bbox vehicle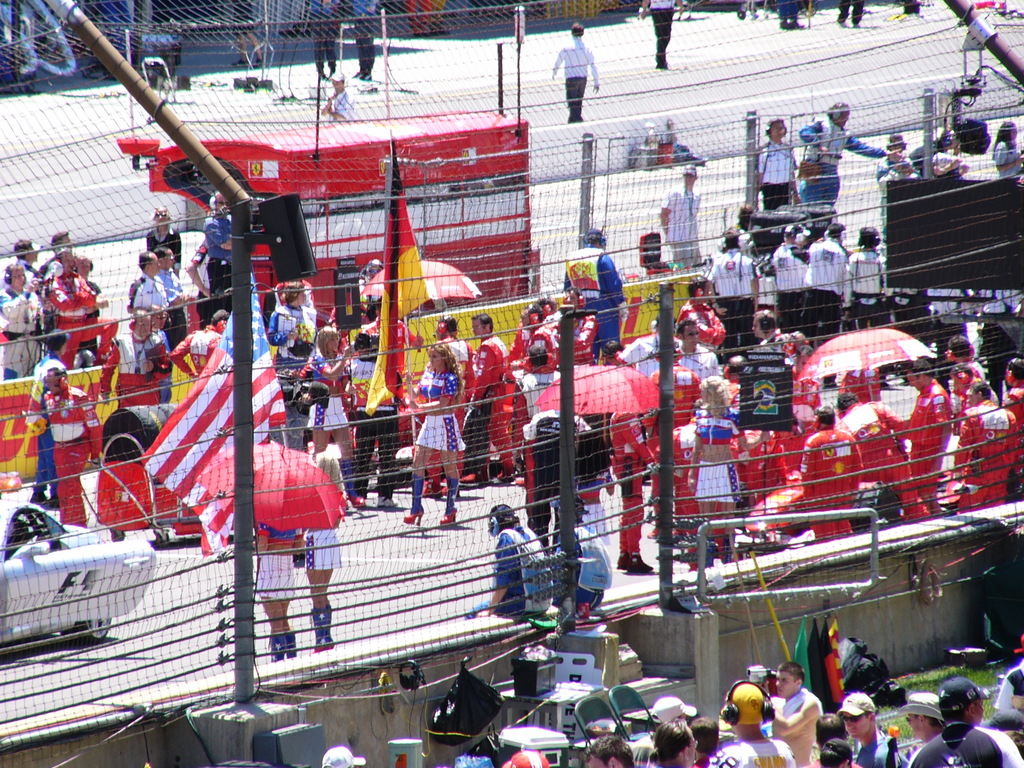
box=[0, 498, 158, 664]
